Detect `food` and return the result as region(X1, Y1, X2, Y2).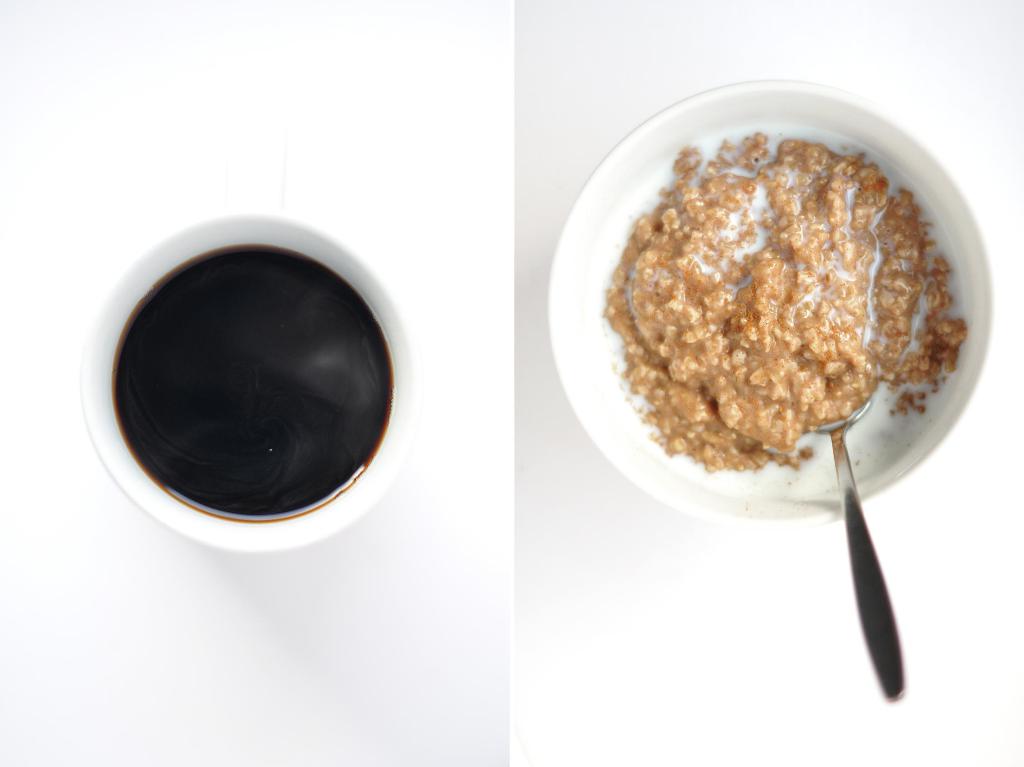
region(623, 127, 942, 475).
